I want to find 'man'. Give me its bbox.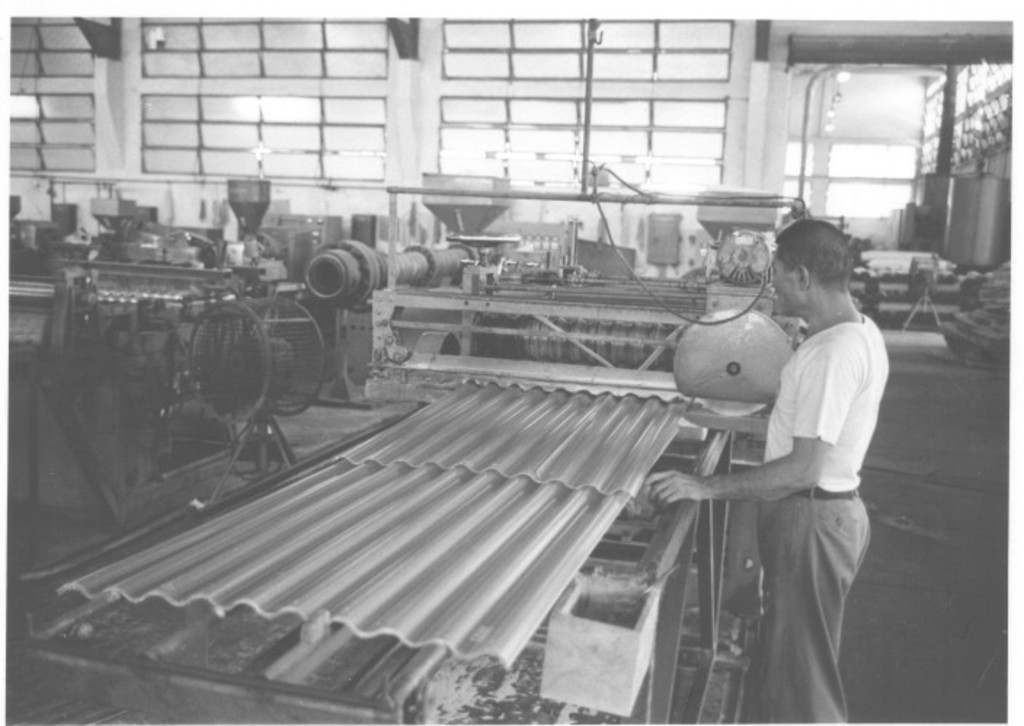
{"x1": 643, "y1": 220, "x2": 893, "y2": 725}.
